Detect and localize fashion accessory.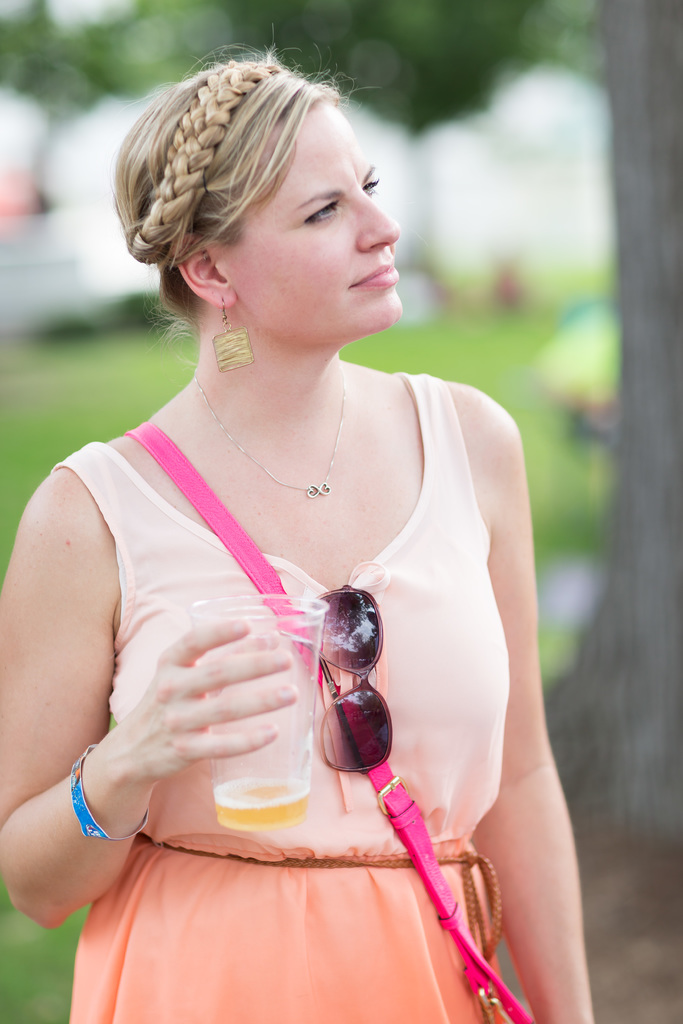
Localized at box(133, 414, 541, 1023).
